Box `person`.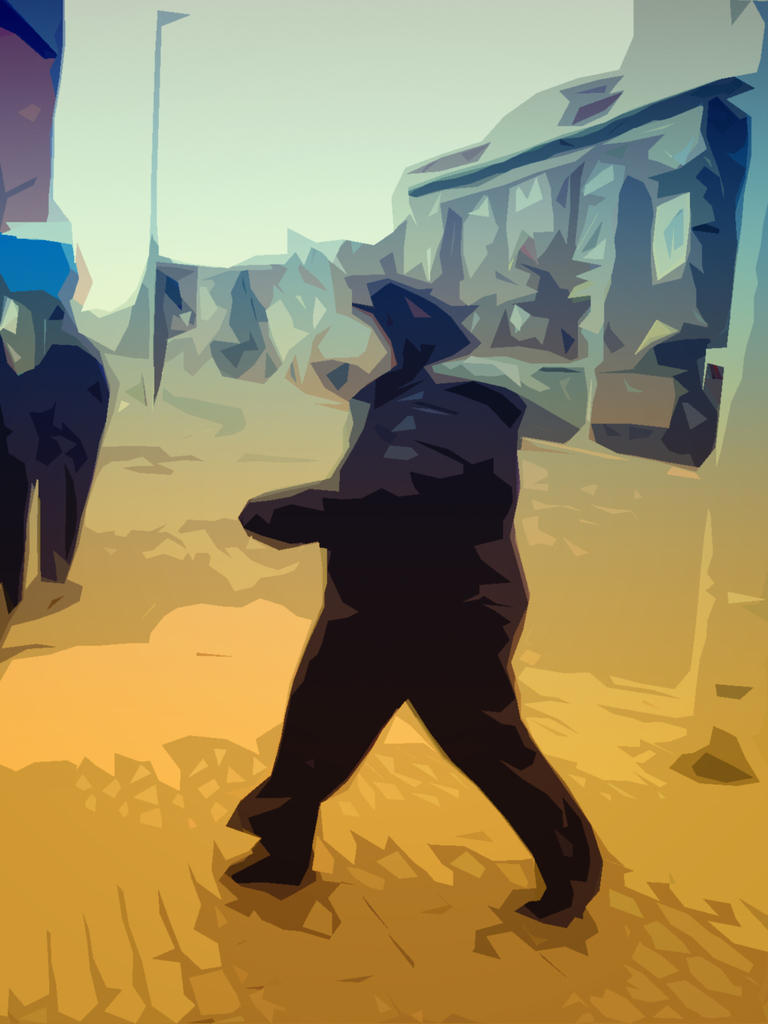
<box>222,243,598,897</box>.
